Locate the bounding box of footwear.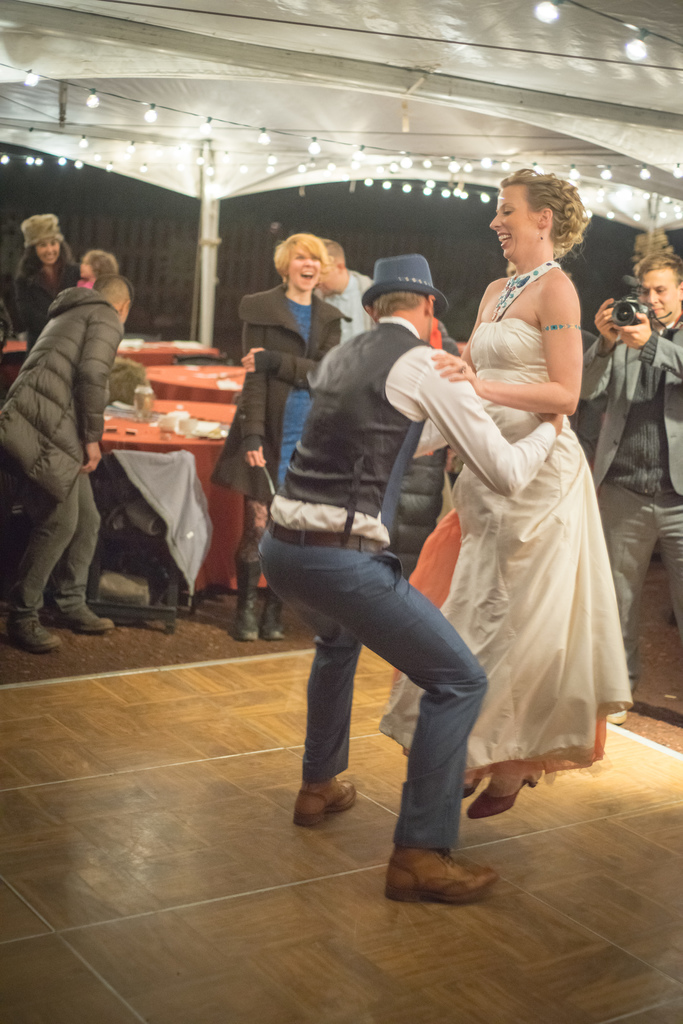
Bounding box: 227:554:261:646.
